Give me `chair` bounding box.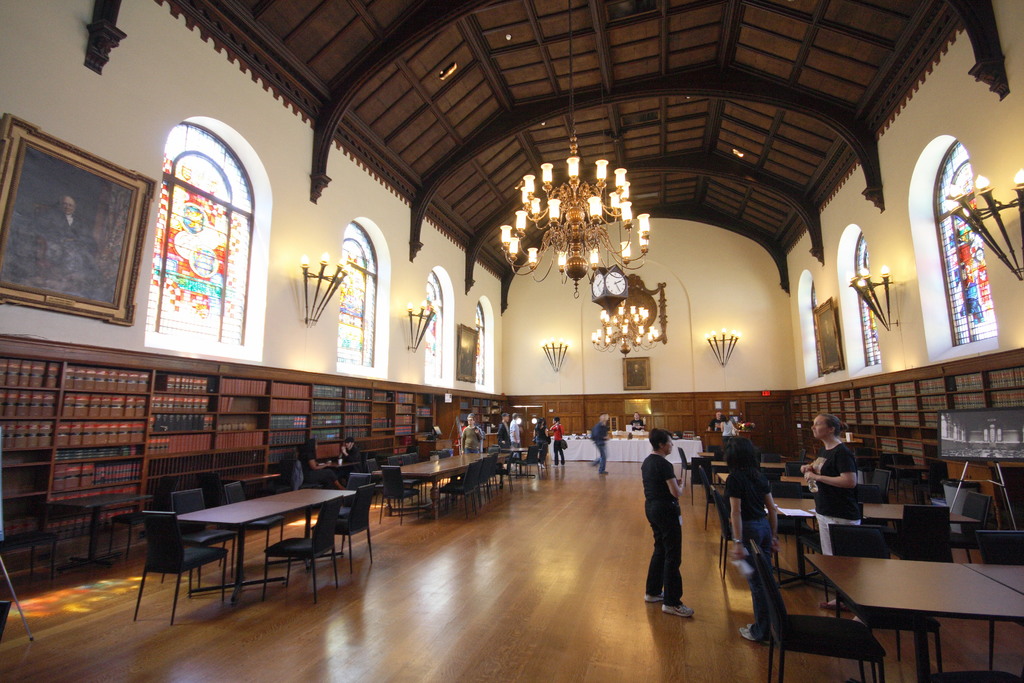
(746,532,886,682).
